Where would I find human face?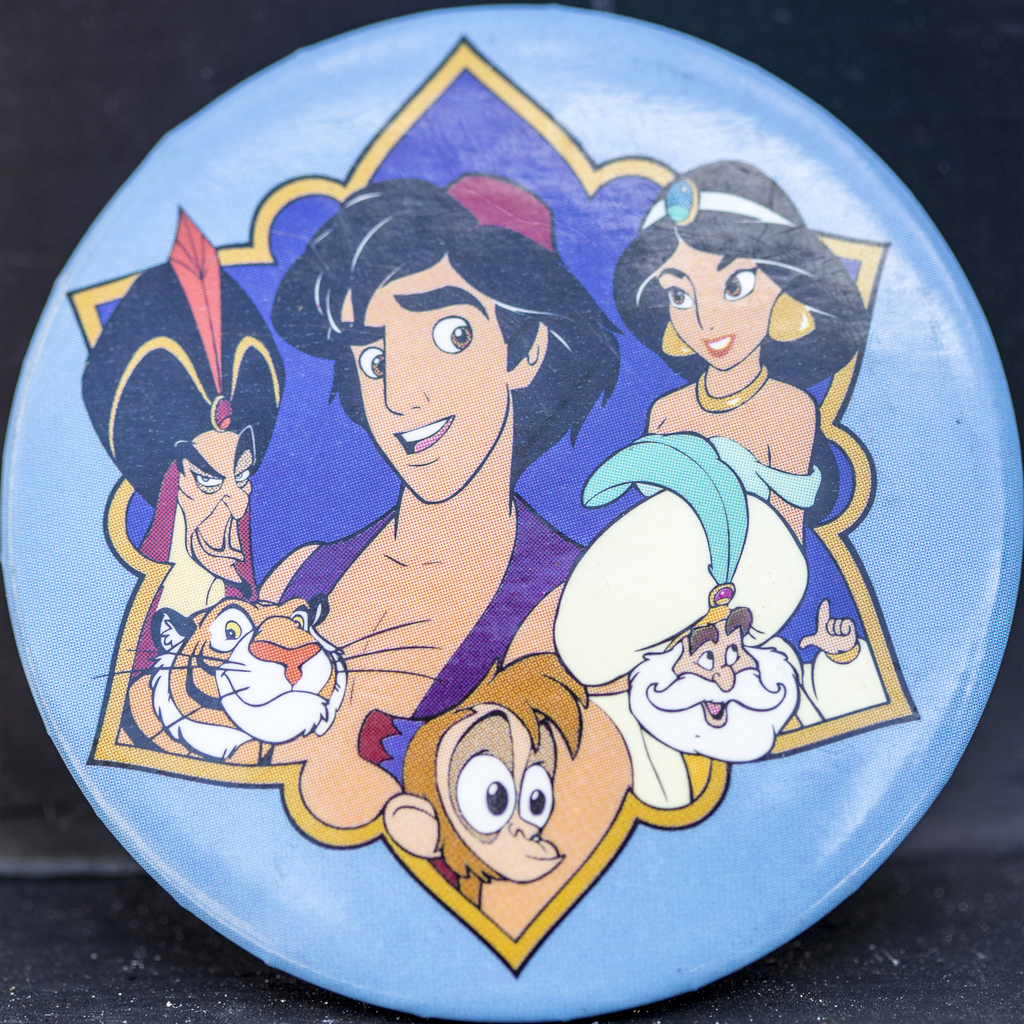
At detection(349, 259, 506, 502).
